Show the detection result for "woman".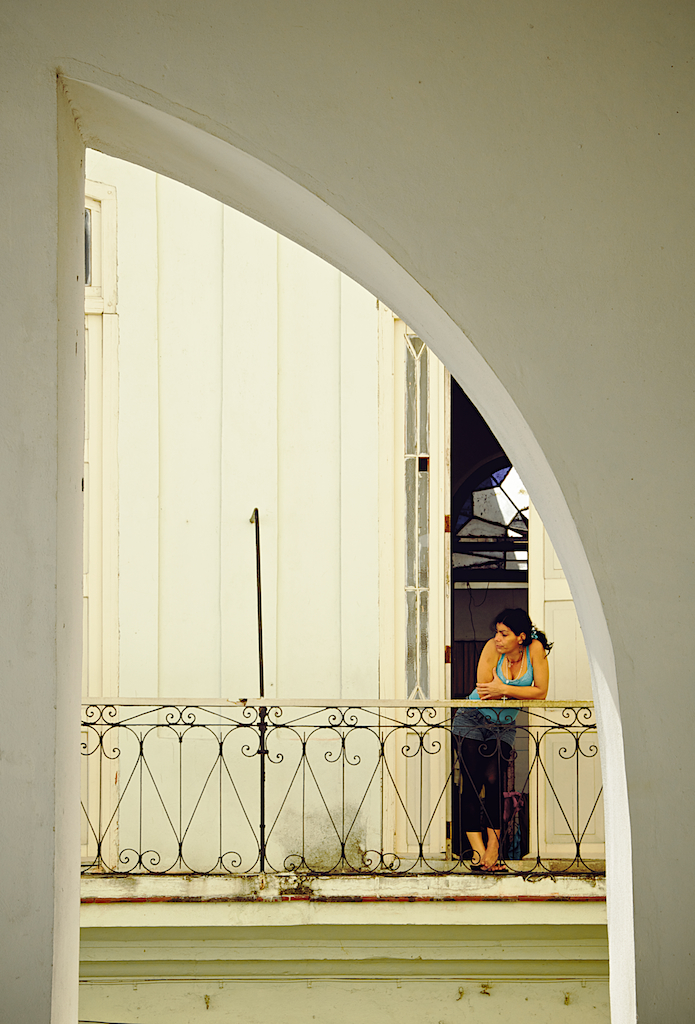
bbox=(451, 609, 554, 880).
